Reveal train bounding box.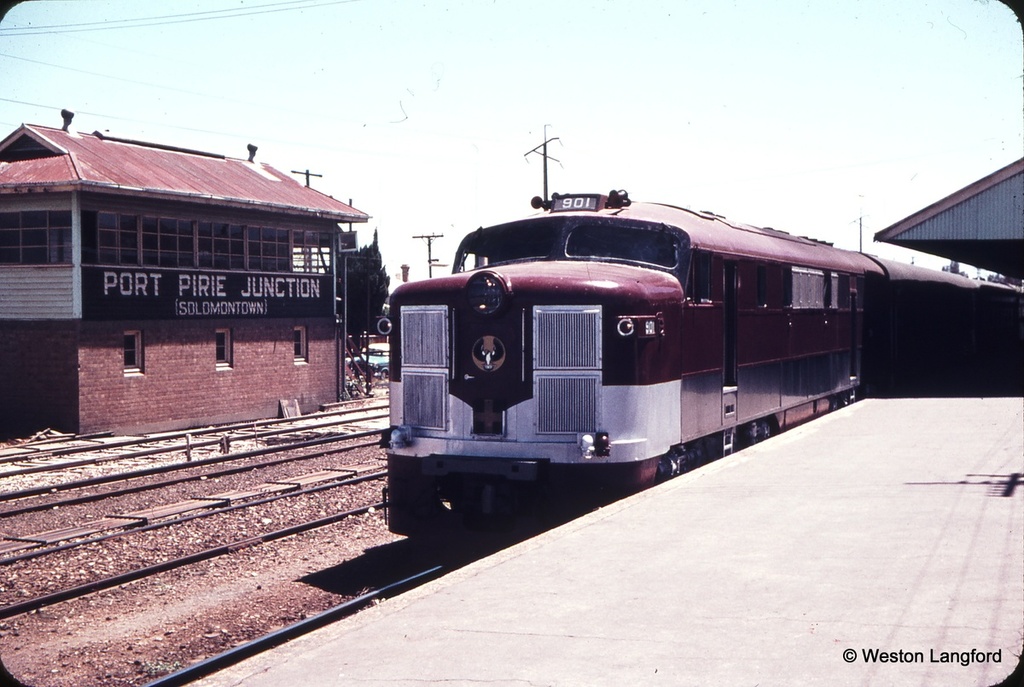
Revealed: (370,184,1023,543).
